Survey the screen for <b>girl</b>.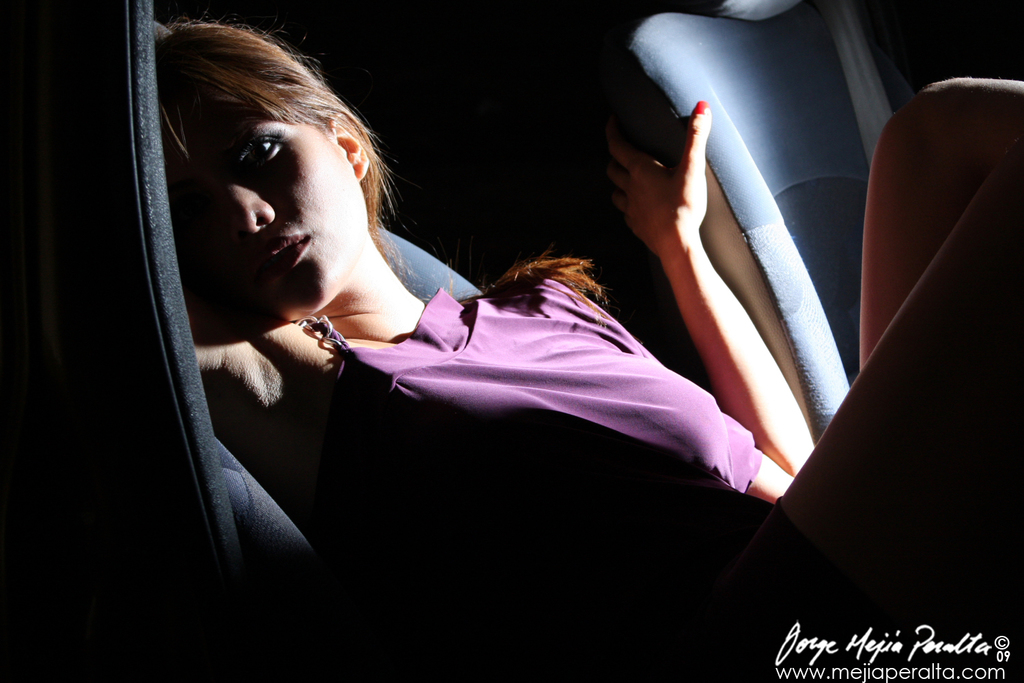
Survey found: [left=158, top=18, right=1023, bottom=682].
